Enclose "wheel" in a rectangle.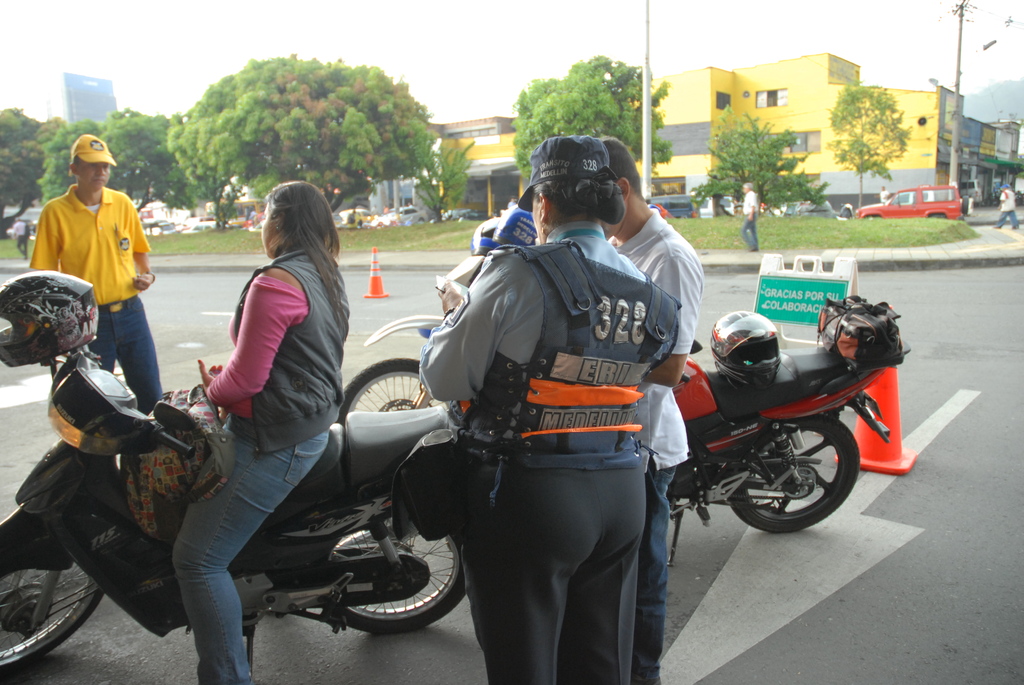
pyautogui.locateOnScreen(336, 361, 445, 421).
